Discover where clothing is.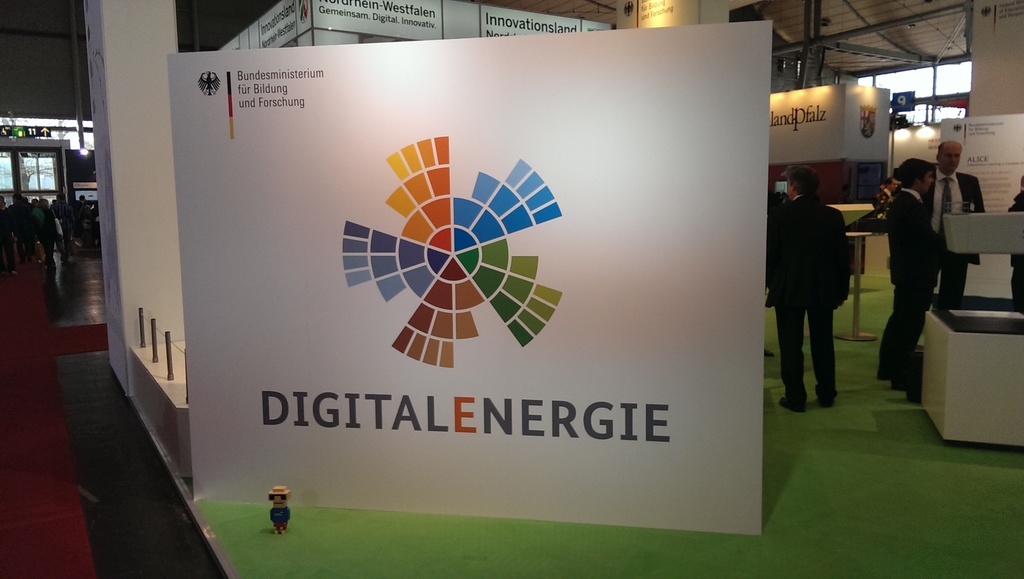
Discovered at [x1=760, y1=188, x2=855, y2=409].
